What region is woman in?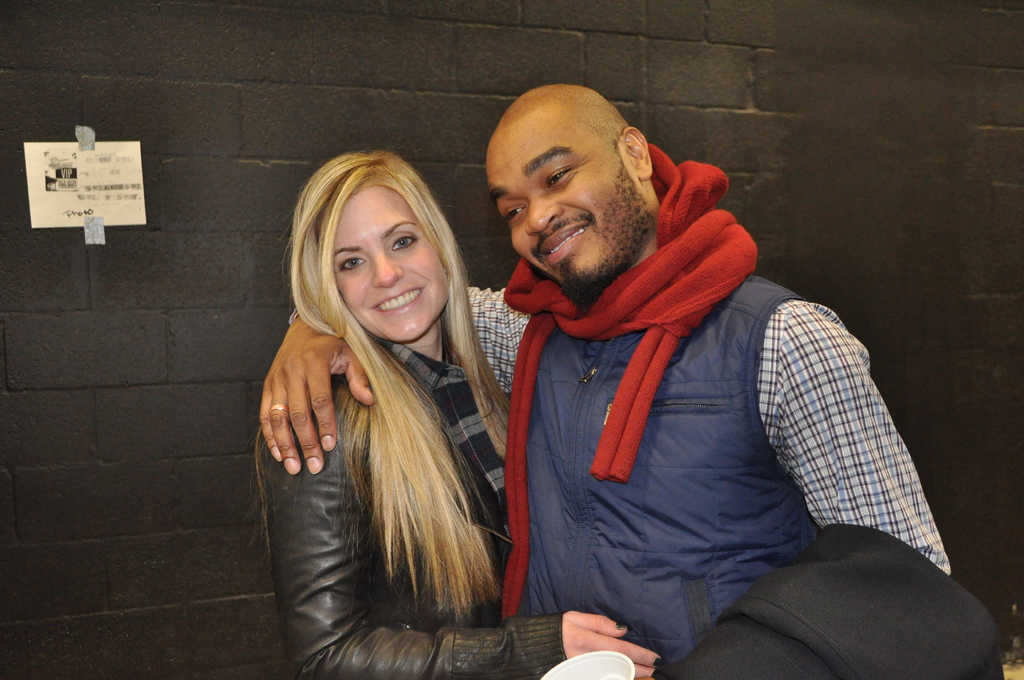
BBox(244, 123, 547, 676).
